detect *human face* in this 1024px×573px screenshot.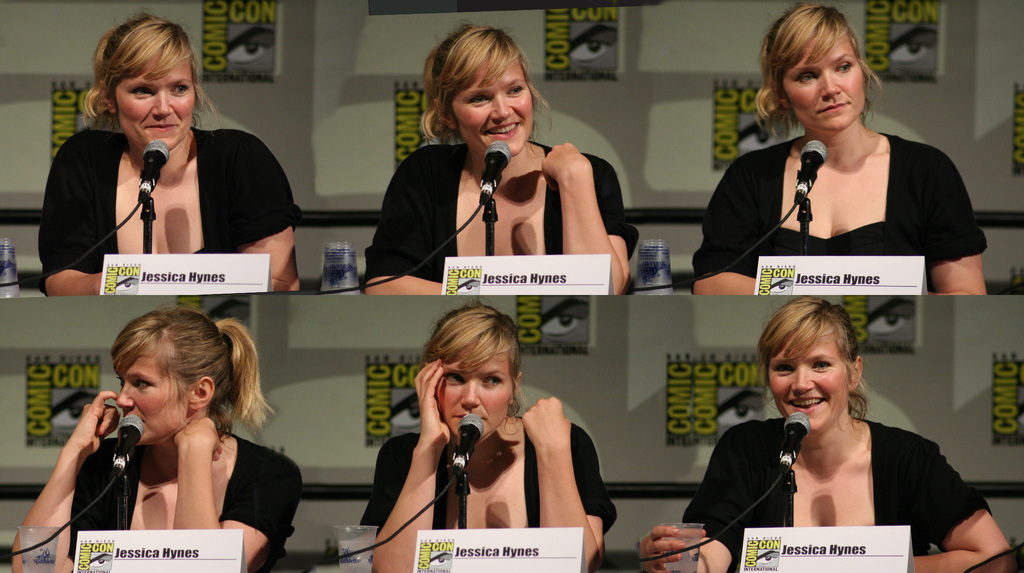
Detection: {"x1": 778, "y1": 20, "x2": 868, "y2": 131}.
